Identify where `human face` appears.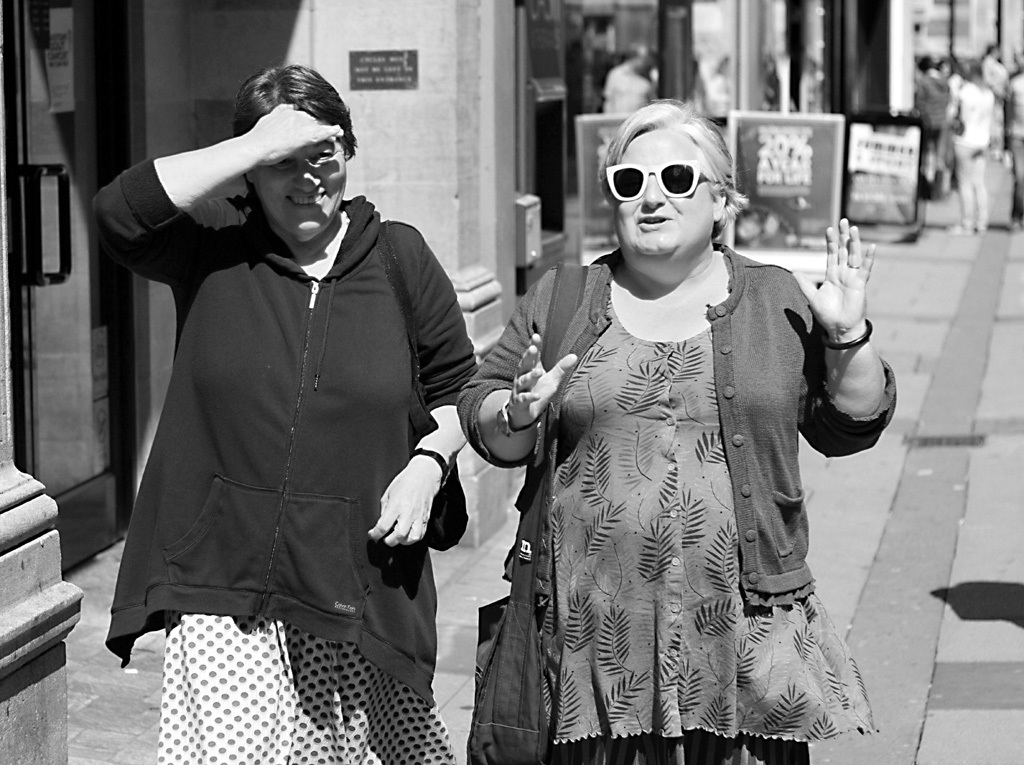
Appears at bbox(250, 137, 346, 235).
